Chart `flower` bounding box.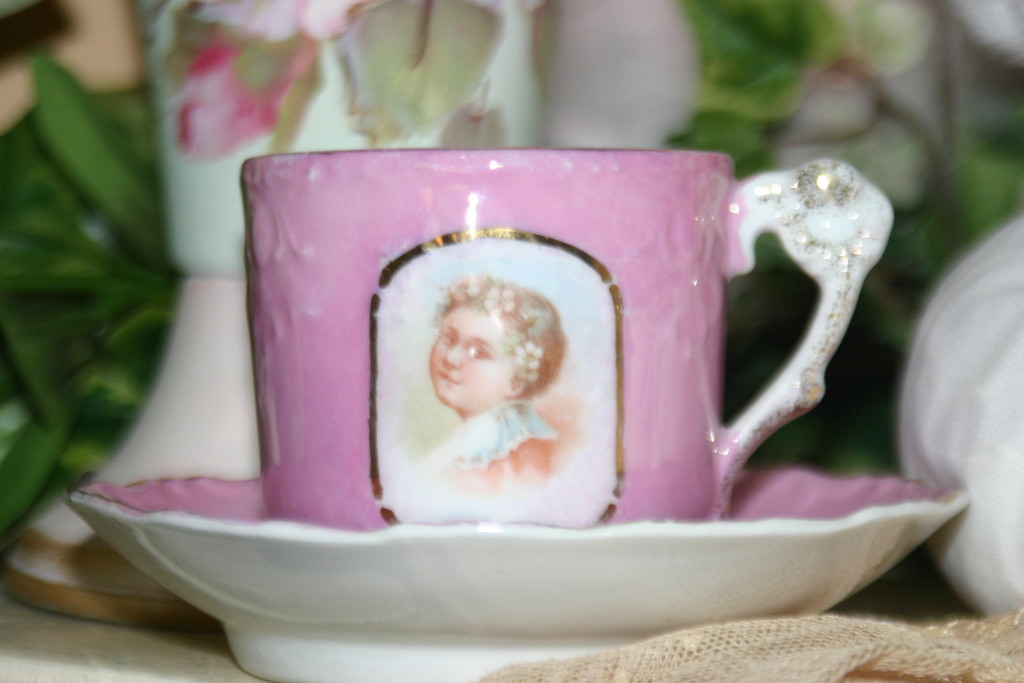
Charted: box(177, 24, 324, 169).
